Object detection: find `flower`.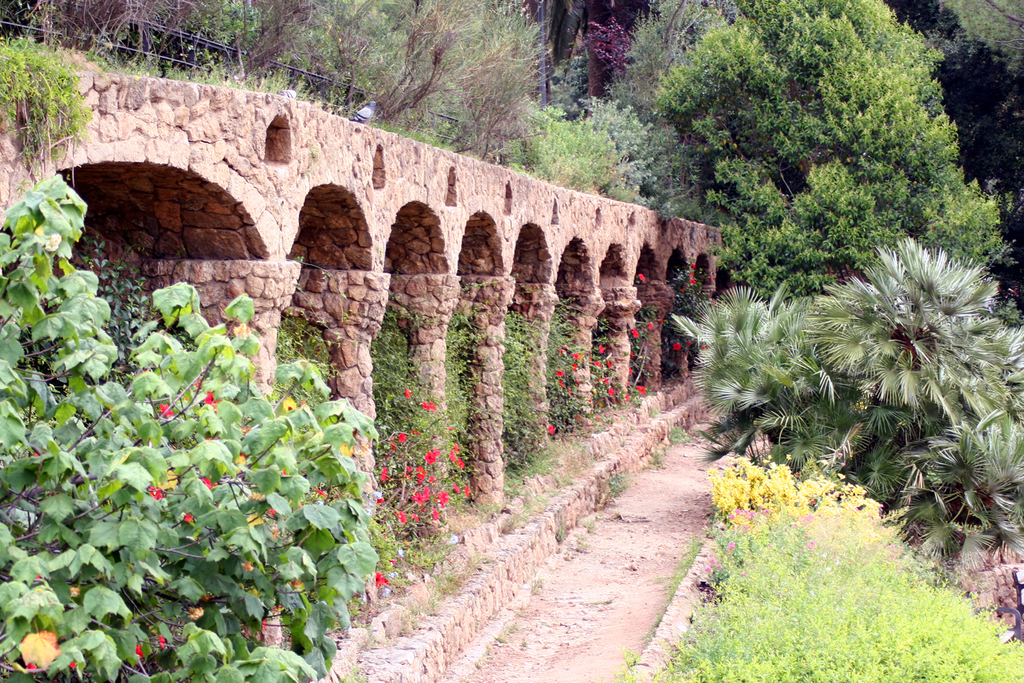
box=[700, 340, 709, 349].
